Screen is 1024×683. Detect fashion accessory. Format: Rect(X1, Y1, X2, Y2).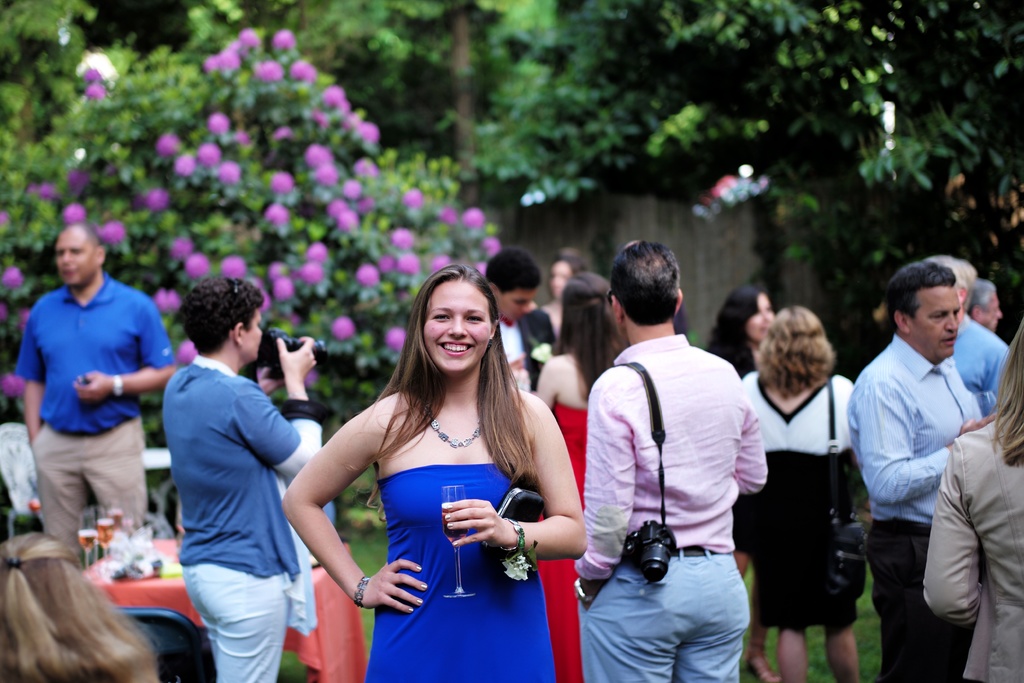
Rect(570, 577, 595, 606).
